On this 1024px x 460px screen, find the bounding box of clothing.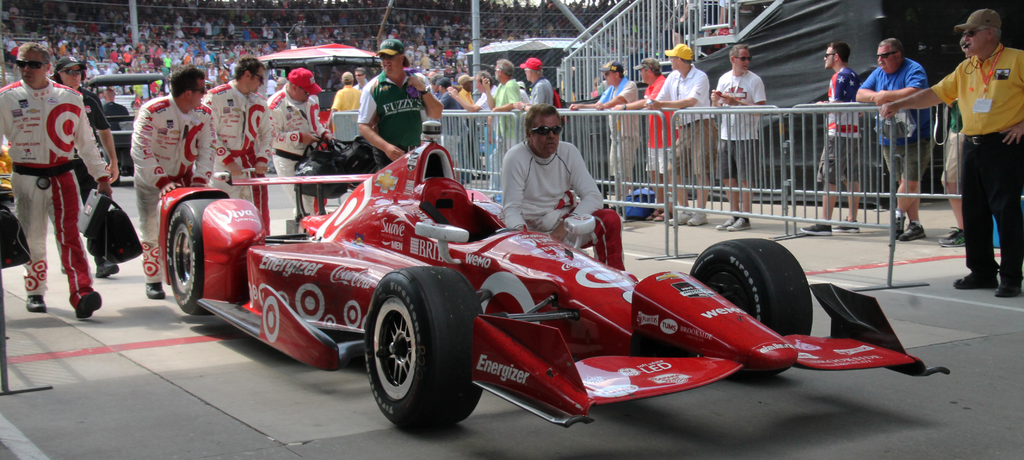
Bounding box: bbox=[938, 99, 966, 184].
